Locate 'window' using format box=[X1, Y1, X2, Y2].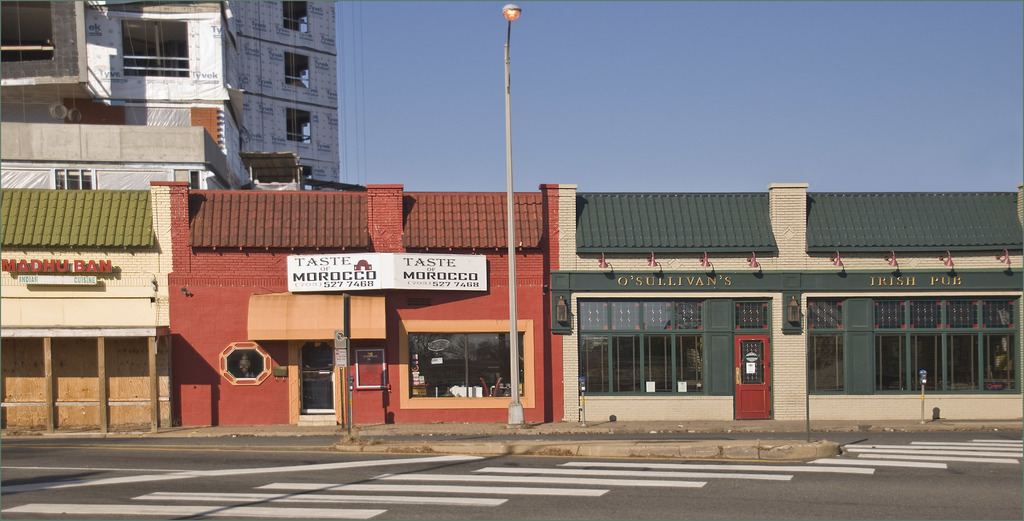
box=[281, 0, 310, 35].
